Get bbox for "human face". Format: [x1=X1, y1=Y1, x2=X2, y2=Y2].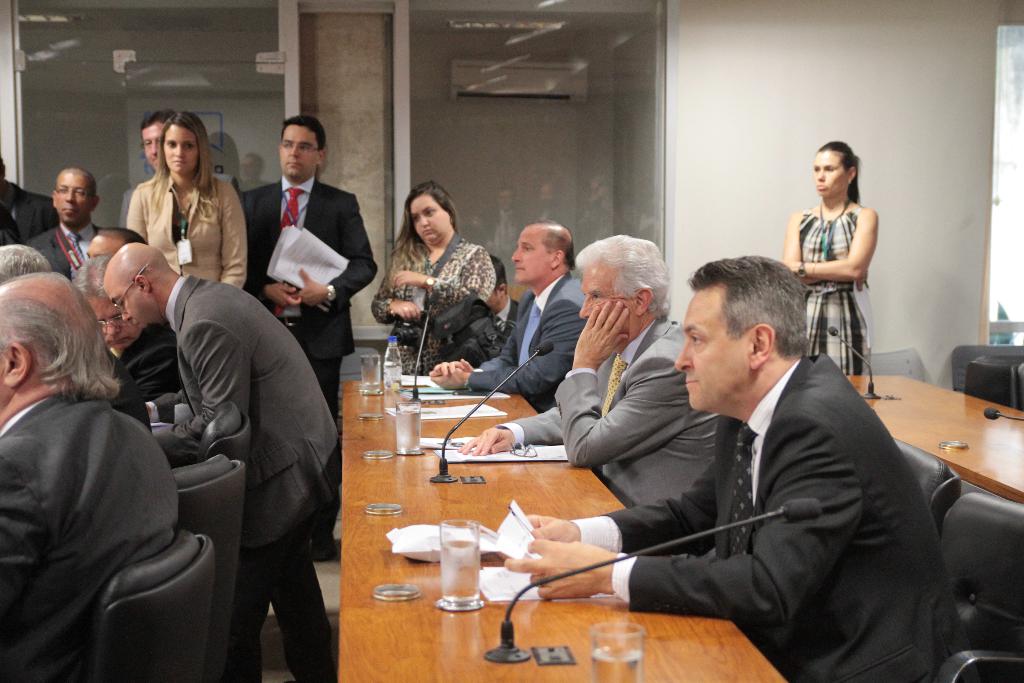
[x1=278, y1=126, x2=321, y2=182].
